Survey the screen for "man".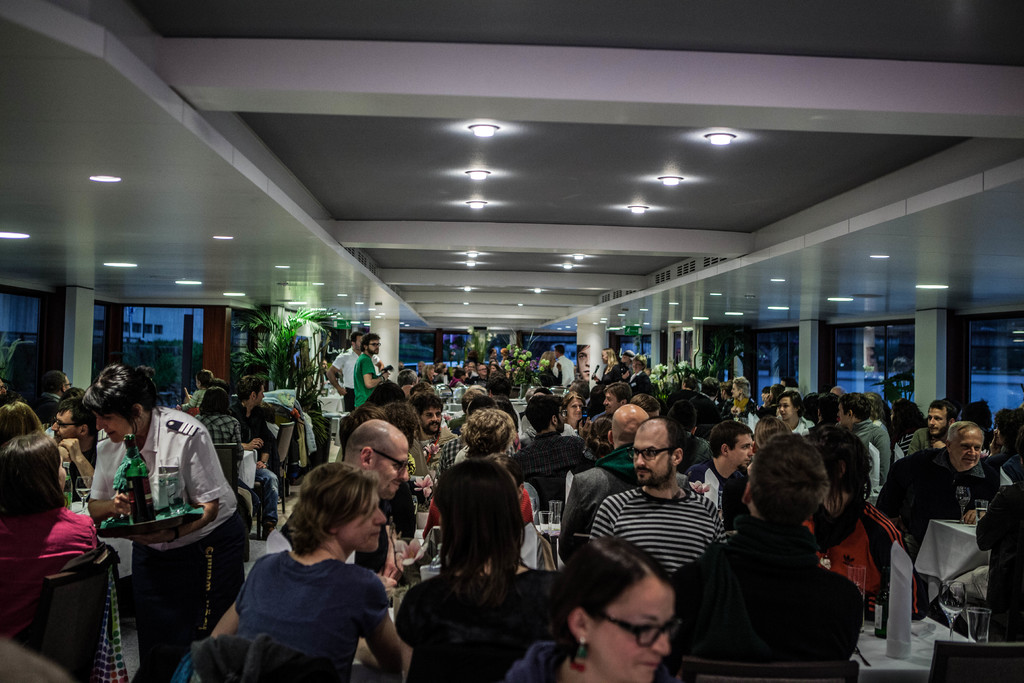
Survey found: <bbox>898, 404, 956, 457</bbox>.
